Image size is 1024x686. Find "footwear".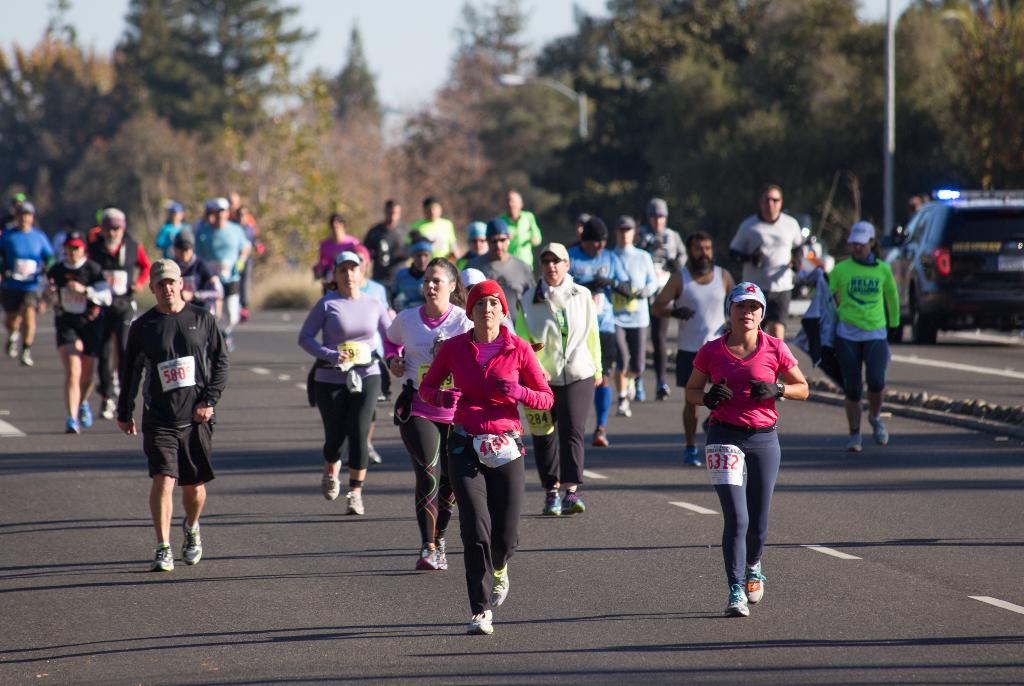
[845, 431, 862, 449].
